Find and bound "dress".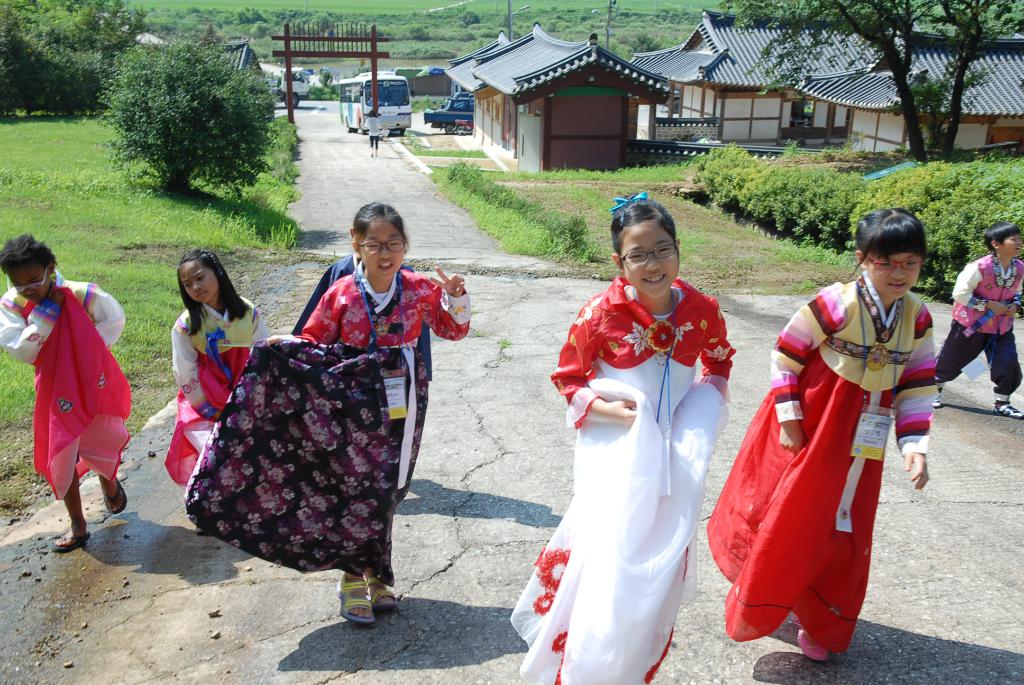
Bound: pyautogui.locateOnScreen(164, 301, 266, 489).
